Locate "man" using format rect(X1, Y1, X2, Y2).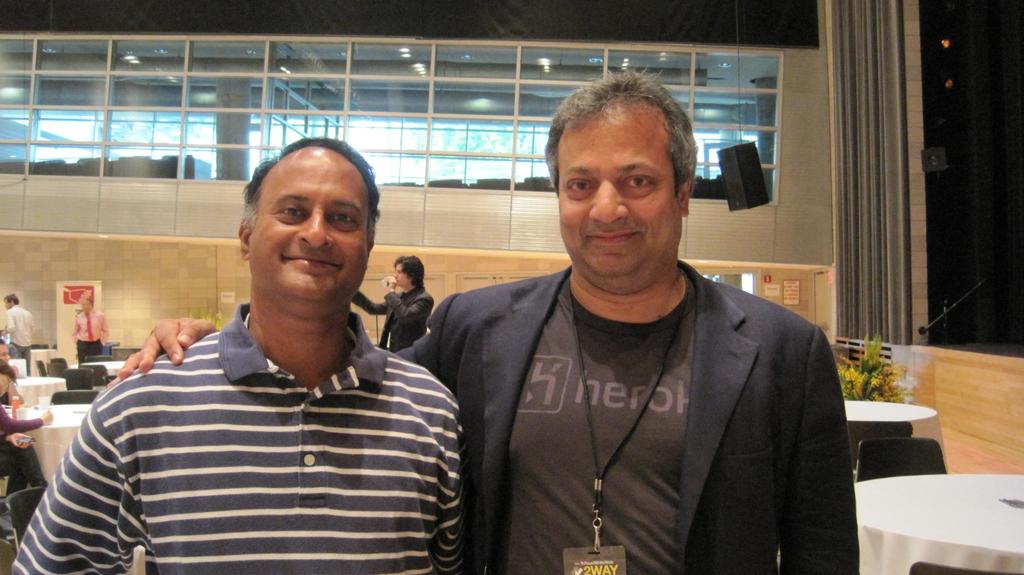
rect(353, 254, 443, 354).
